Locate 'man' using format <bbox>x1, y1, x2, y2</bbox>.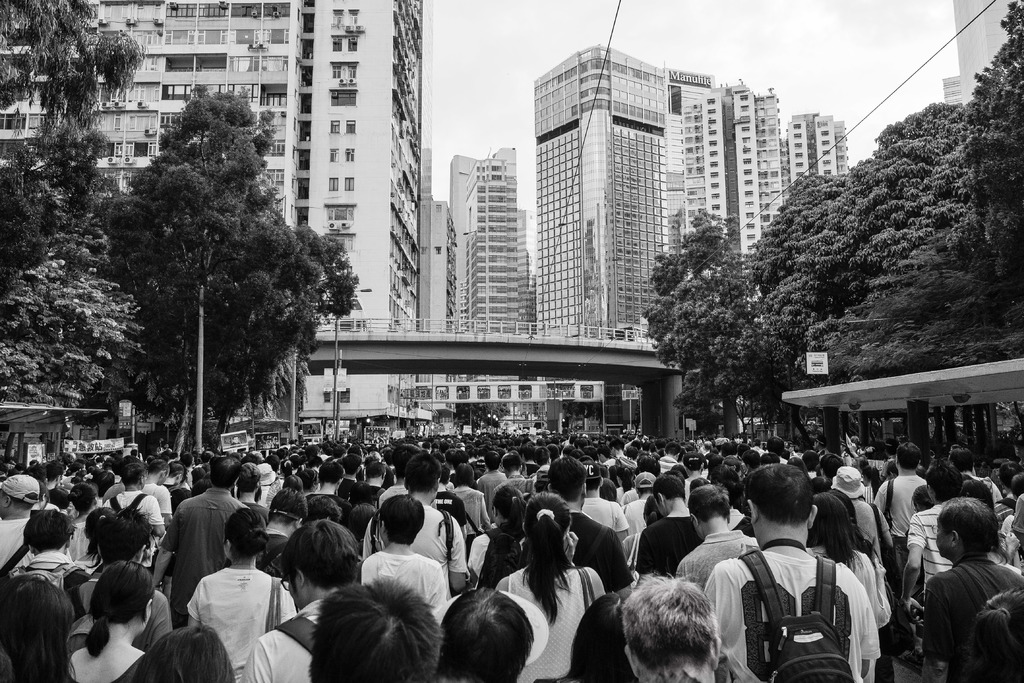
<bbox>977, 461, 991, 477</bbox>.
